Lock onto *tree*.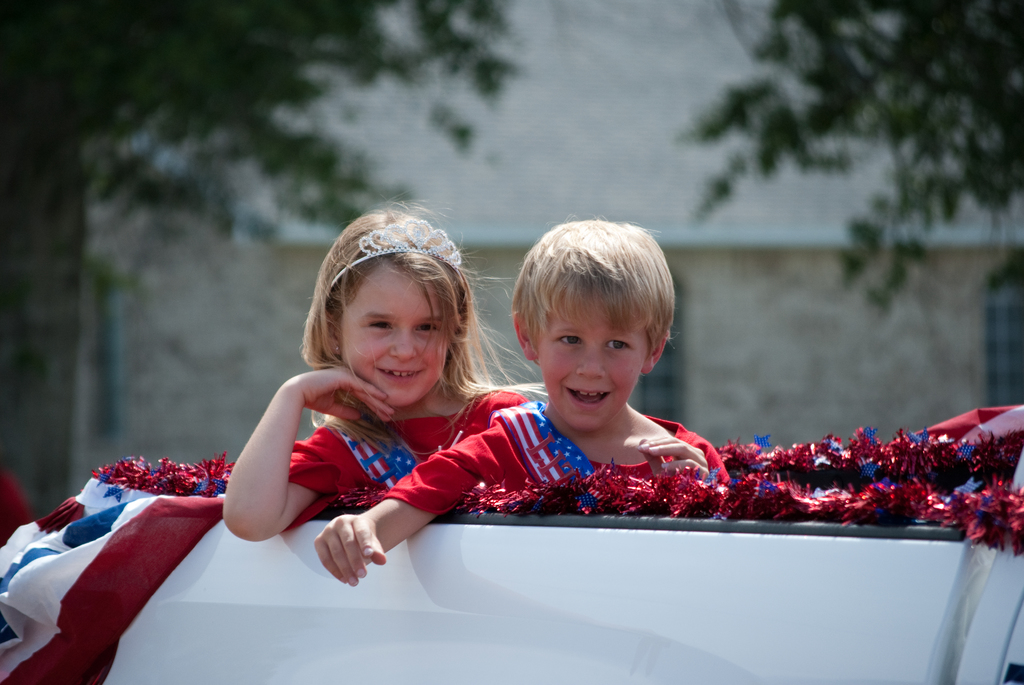
Locked: [678,0,1023,310].
